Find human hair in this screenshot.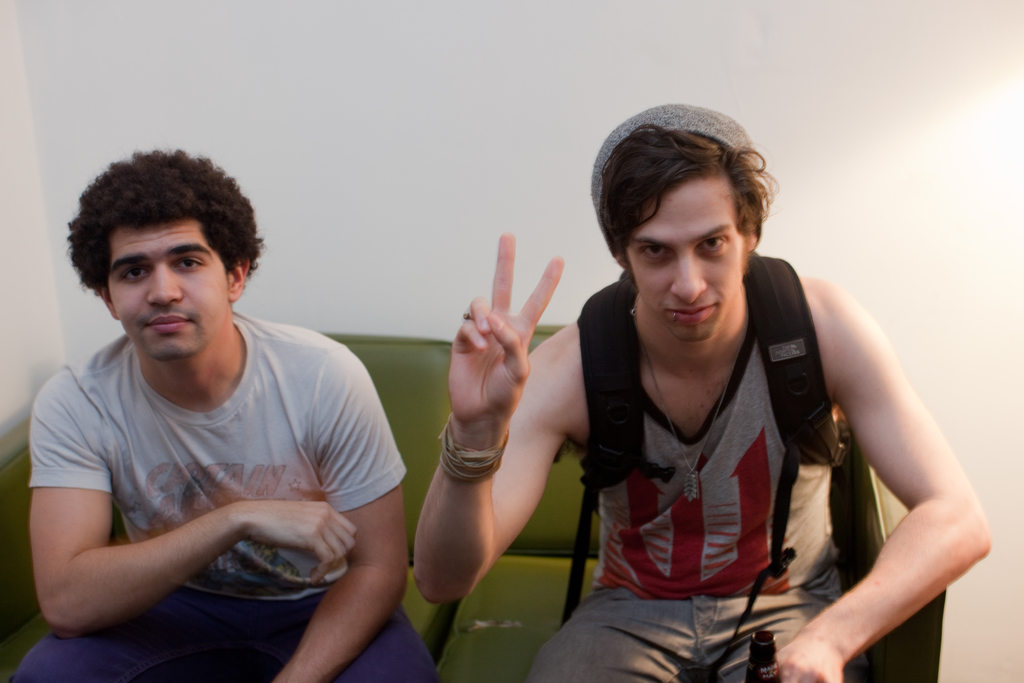
The bounding box for human hair is {"x1": 72, "y1": 143, "x2": 251, "y2": 333}.
